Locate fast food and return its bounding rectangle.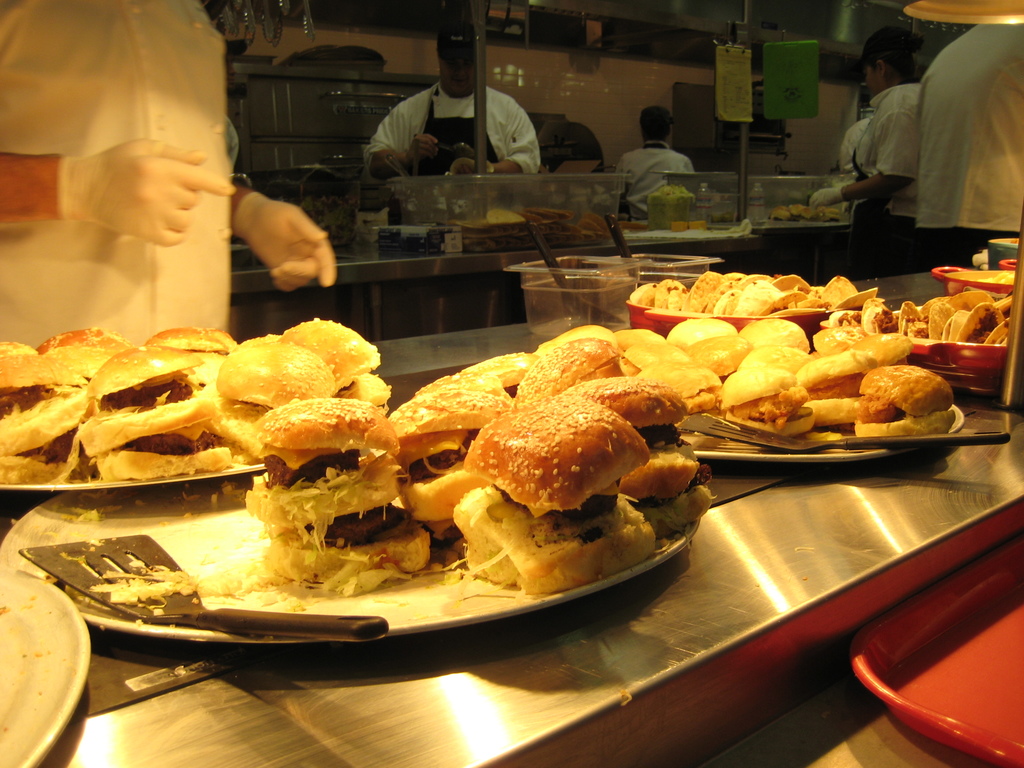
799:392:860:427.
